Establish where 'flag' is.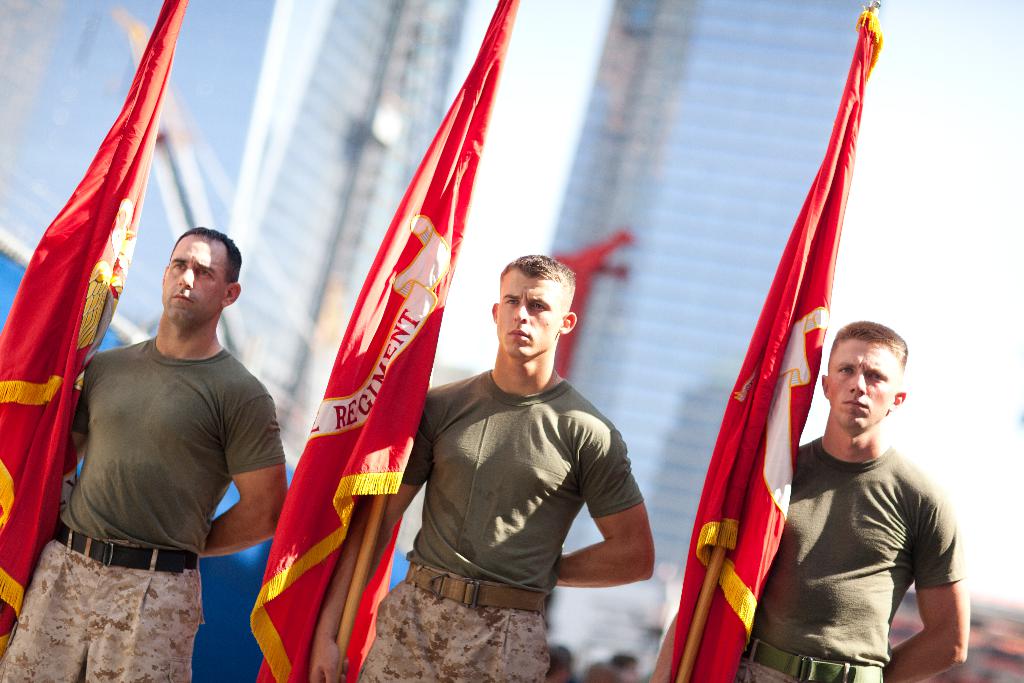
Established at left=657, top=0, right=878, bottom=682.
